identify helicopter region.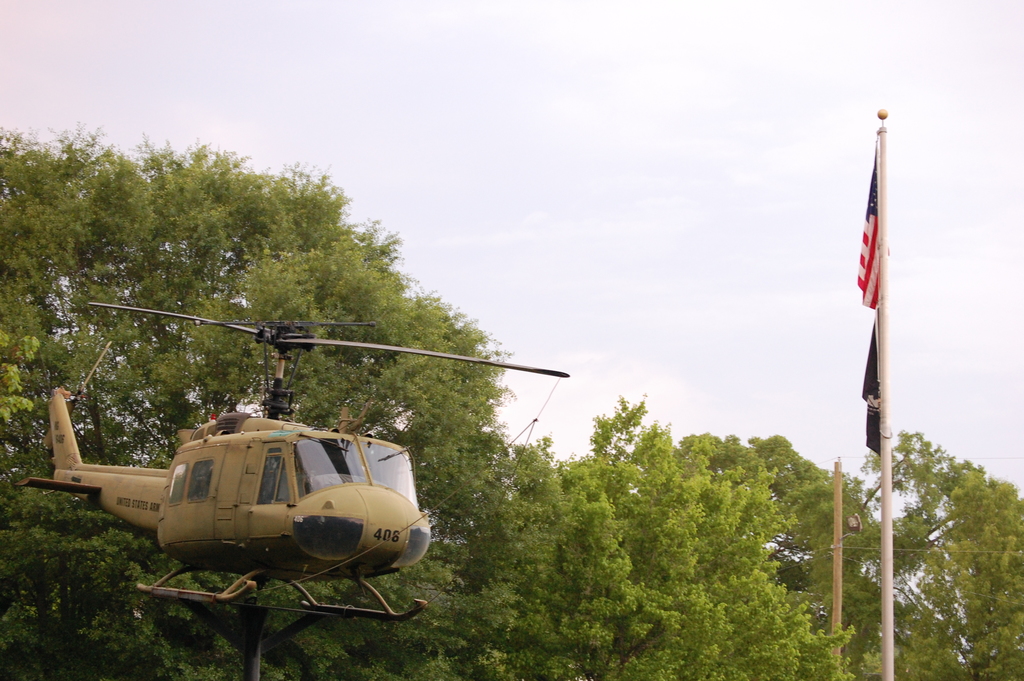
Region: left=10, top=299, right=569, bottom=628.
